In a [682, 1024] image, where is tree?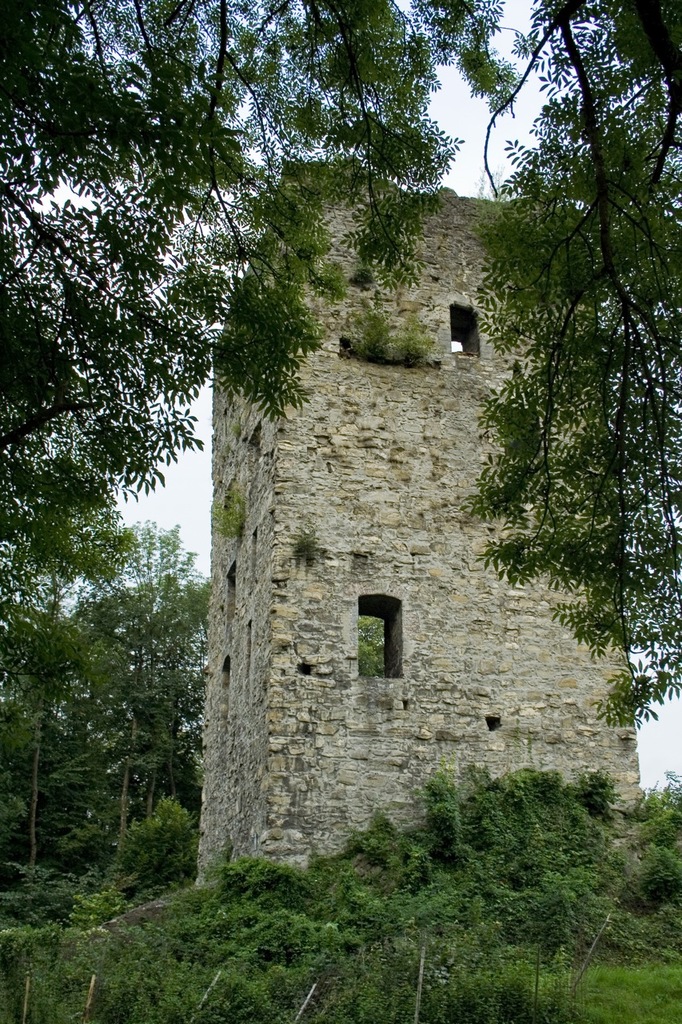
locate(86, 550, 212, 852).
